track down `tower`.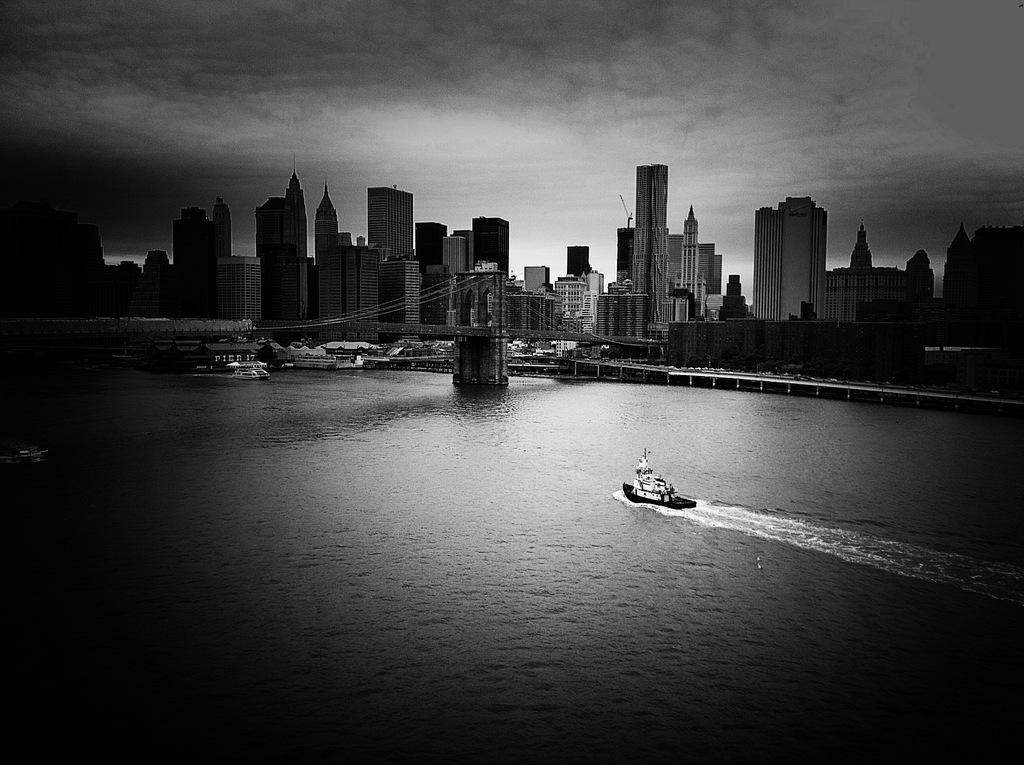
Tracked to <bbox>680, 213, 707, 310</bbox>.
